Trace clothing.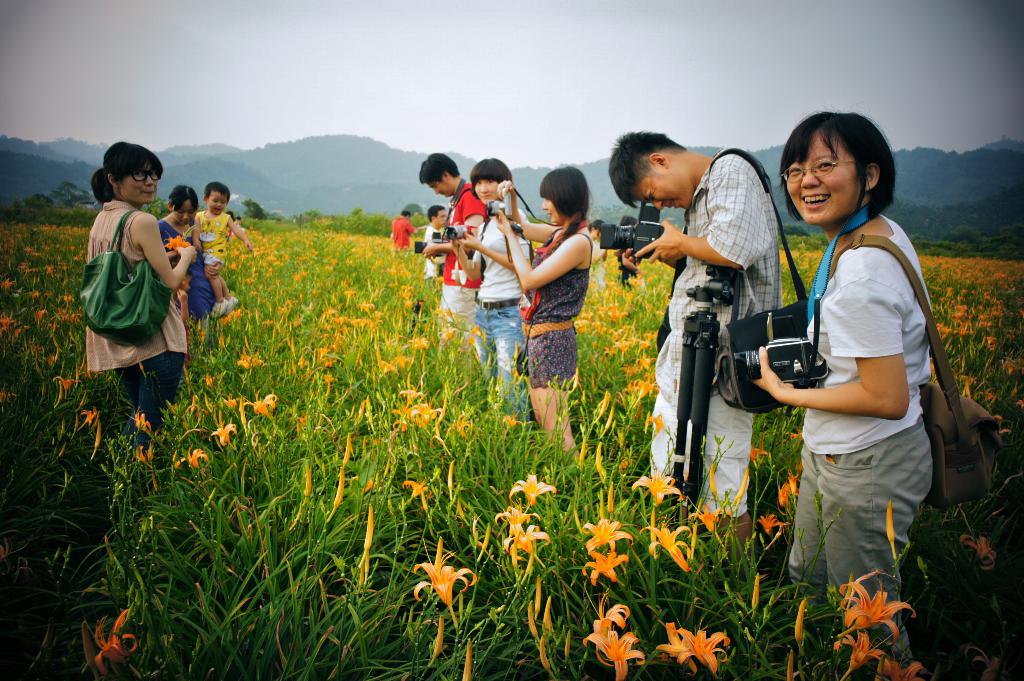
Traced to bbox=[393, 216, 417, 253].
